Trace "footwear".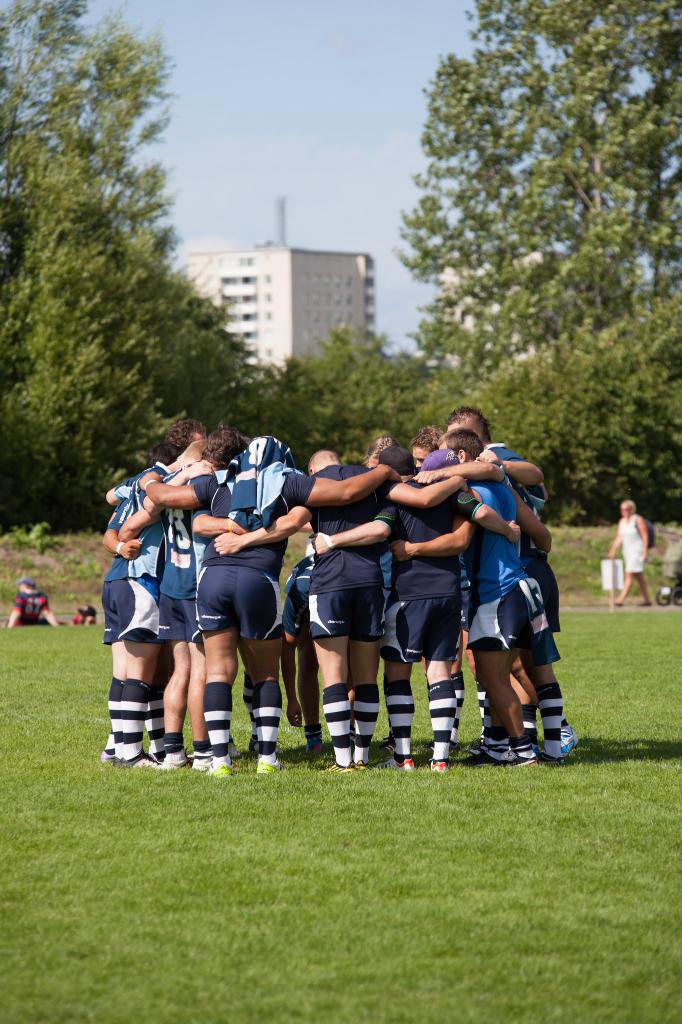
Traced to pyautogui.locateOnScreen(376, 756, 412, 772).
